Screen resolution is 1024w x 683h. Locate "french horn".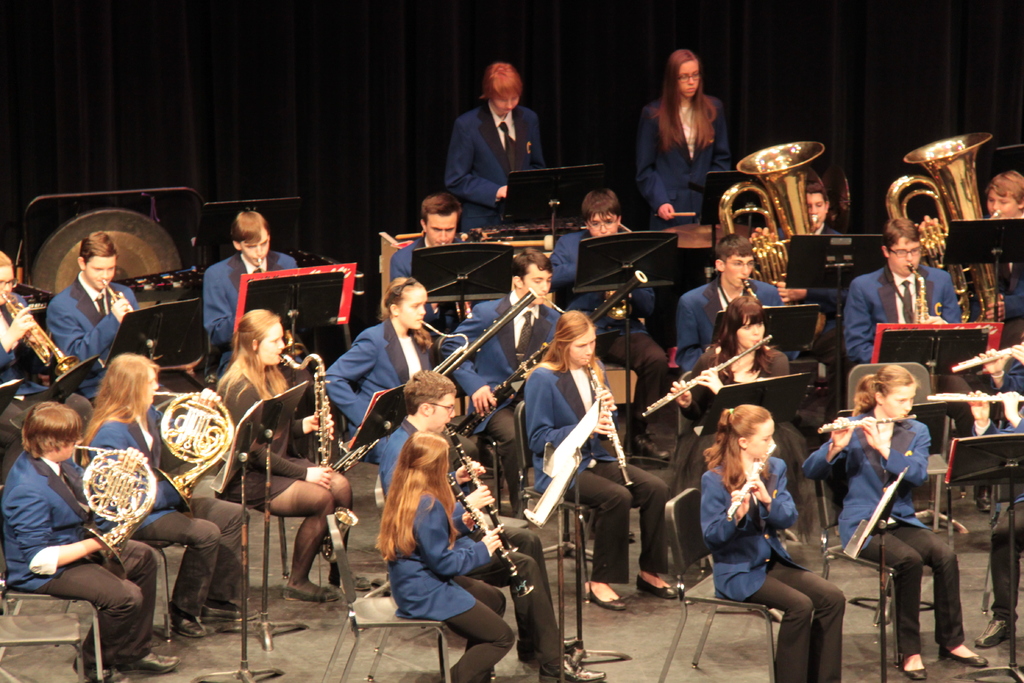
x1=596, y1=283, x2=630, y2=322.
